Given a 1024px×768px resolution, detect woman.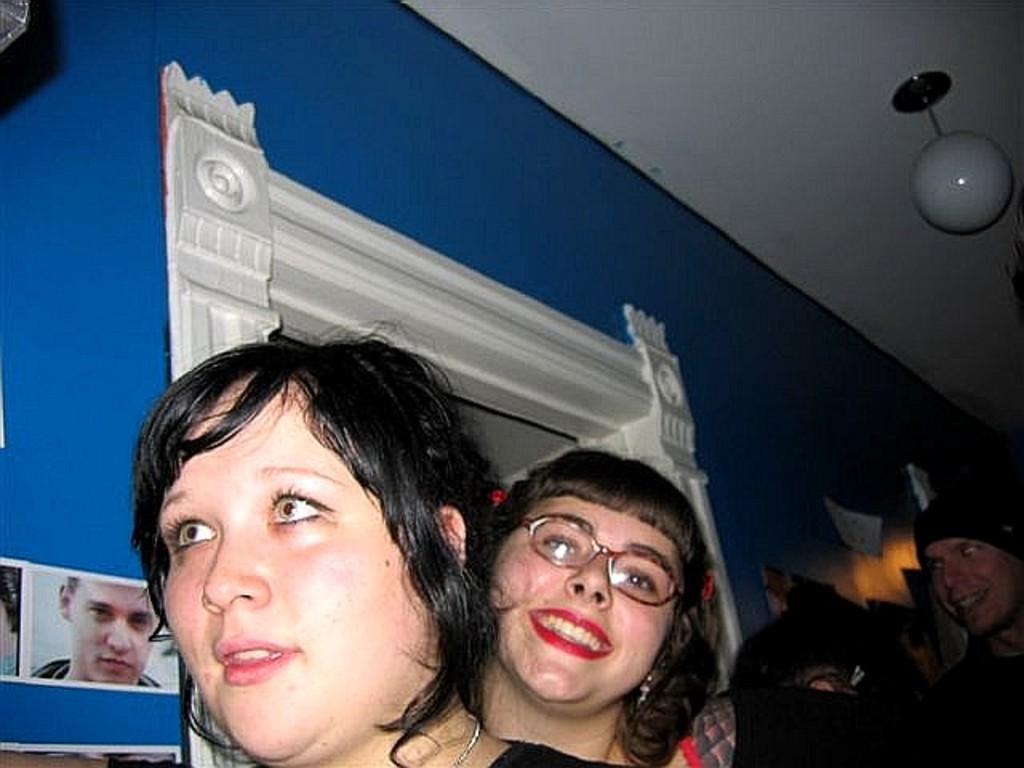
select_region(458, 454, 731, 766).
